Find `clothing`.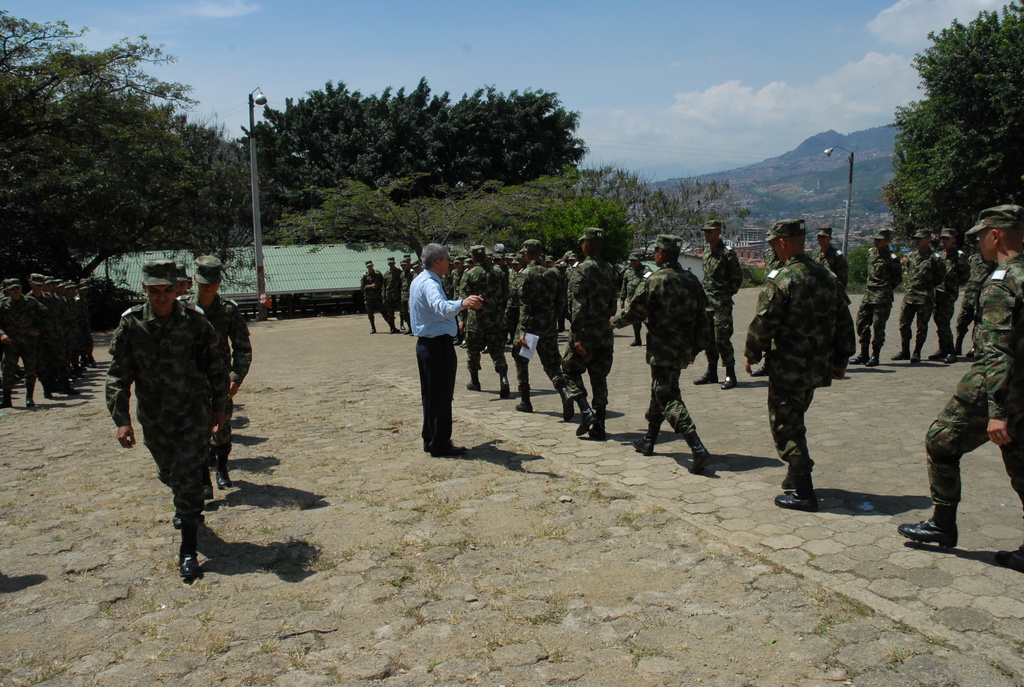
(895,241,942,349).
